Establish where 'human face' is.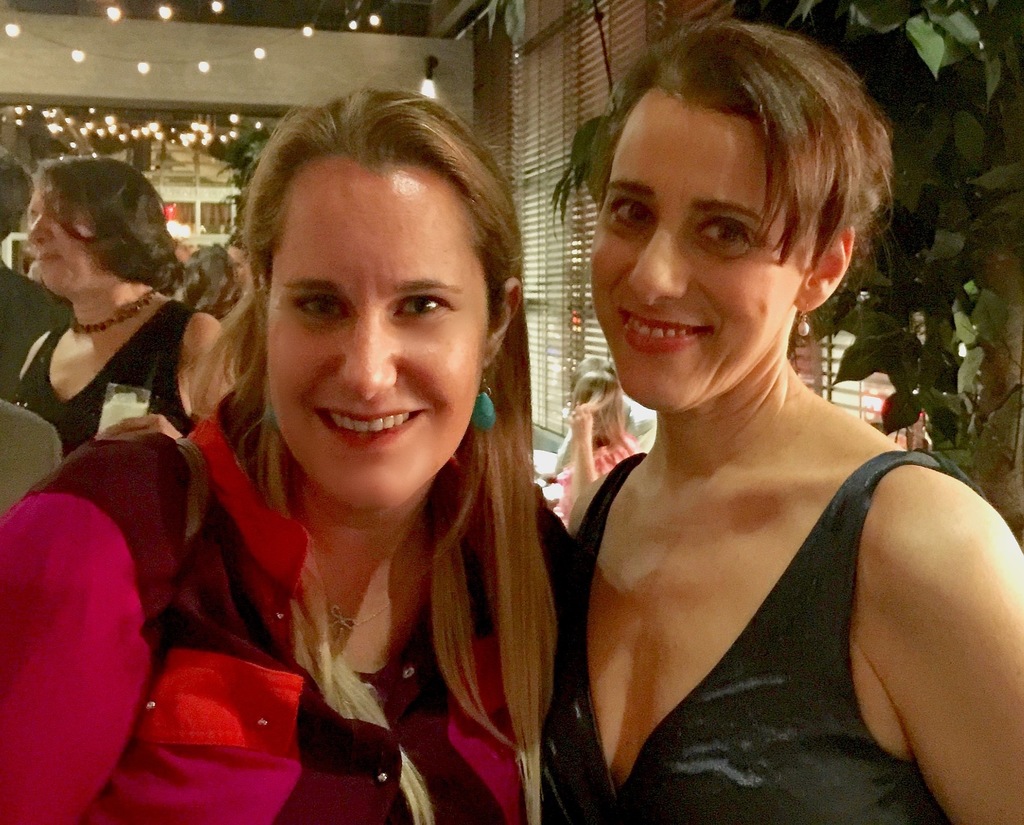
Established at bbox(585, 95, 810, 414).
